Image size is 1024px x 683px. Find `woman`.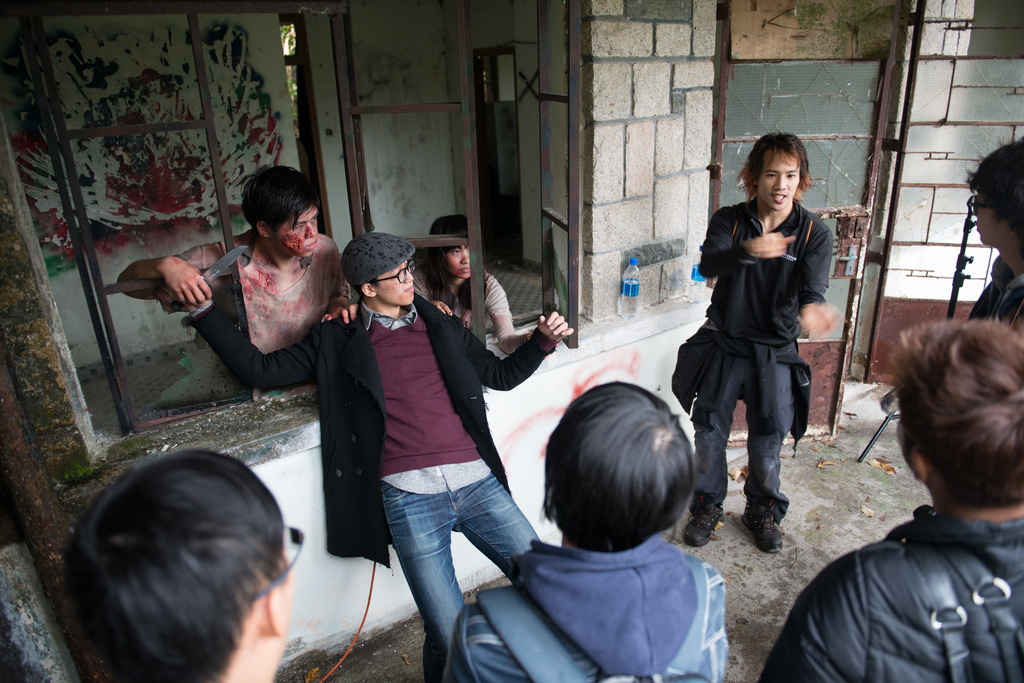
box(415, 211, 527, 339).
